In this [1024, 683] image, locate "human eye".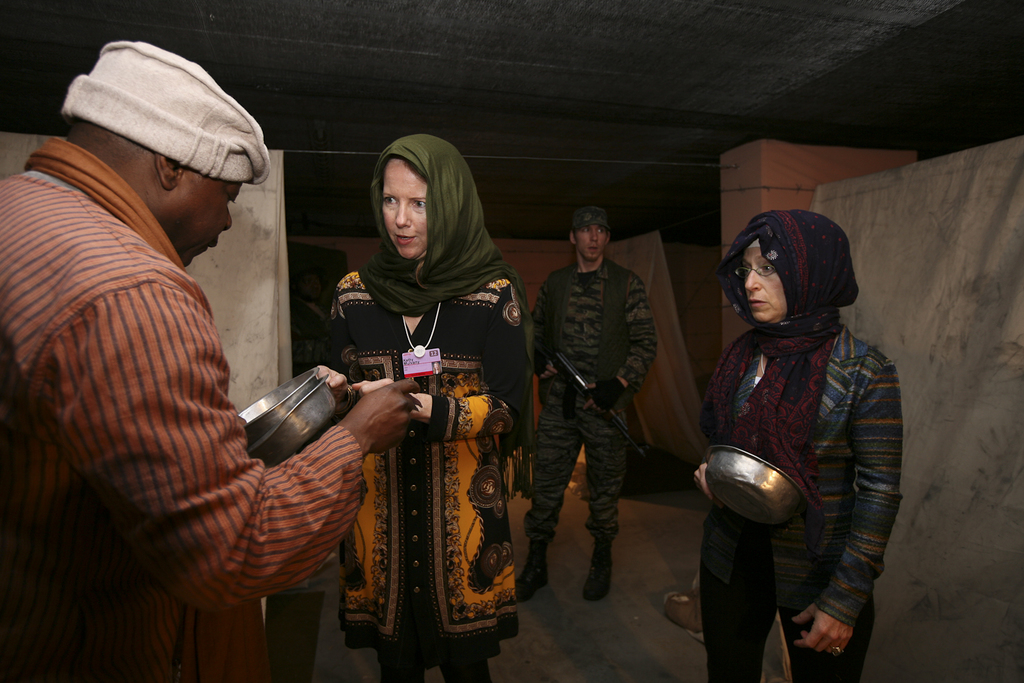
Bounding box: [x1=414, y1=196, x2=428, y2=214].
